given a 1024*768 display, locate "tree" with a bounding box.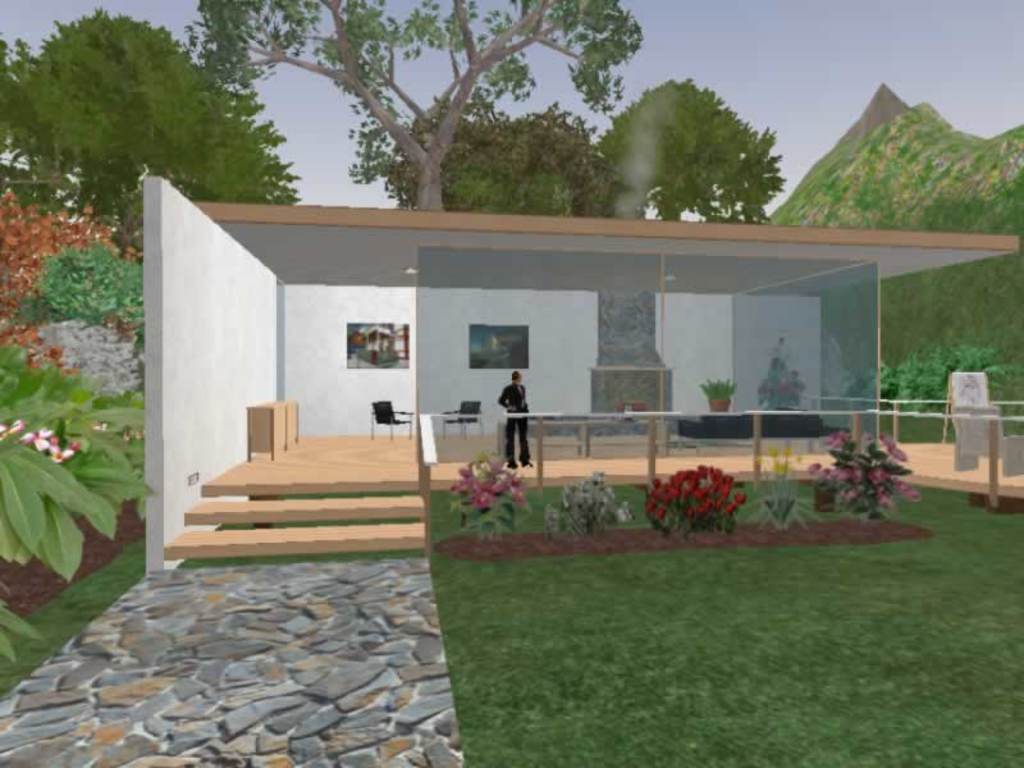
Located: [left=374, top=105, right=616, bottom=221].
